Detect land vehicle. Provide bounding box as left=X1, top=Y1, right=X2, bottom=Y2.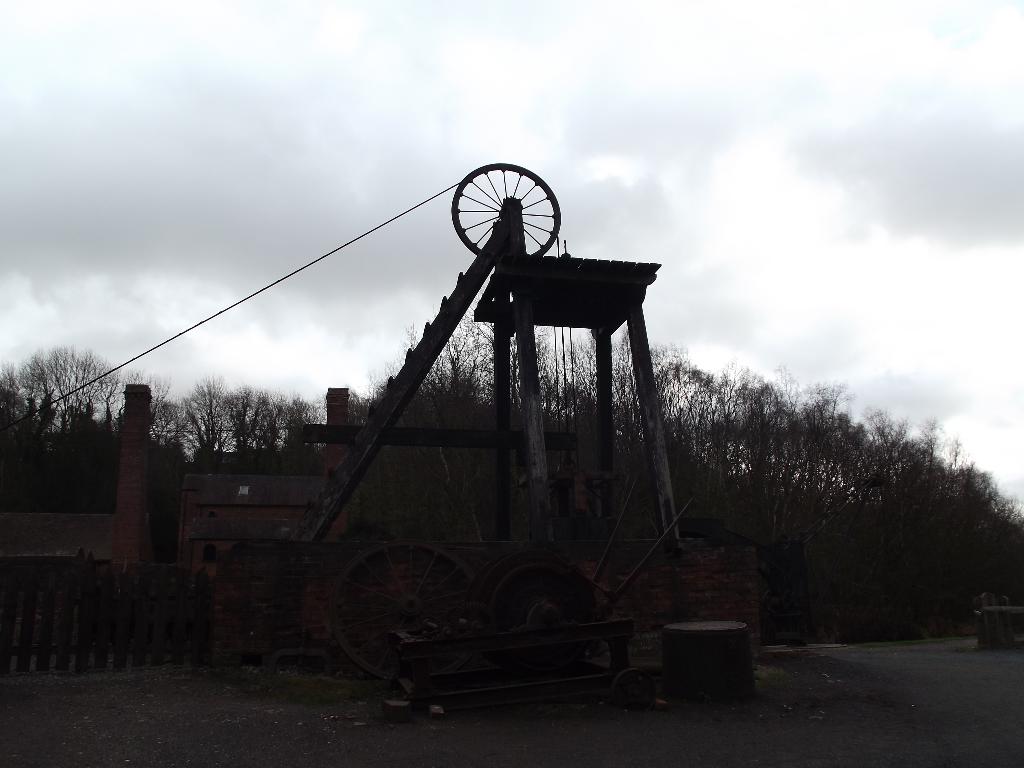
left=973, top=587, right=1023, bottom=647.
